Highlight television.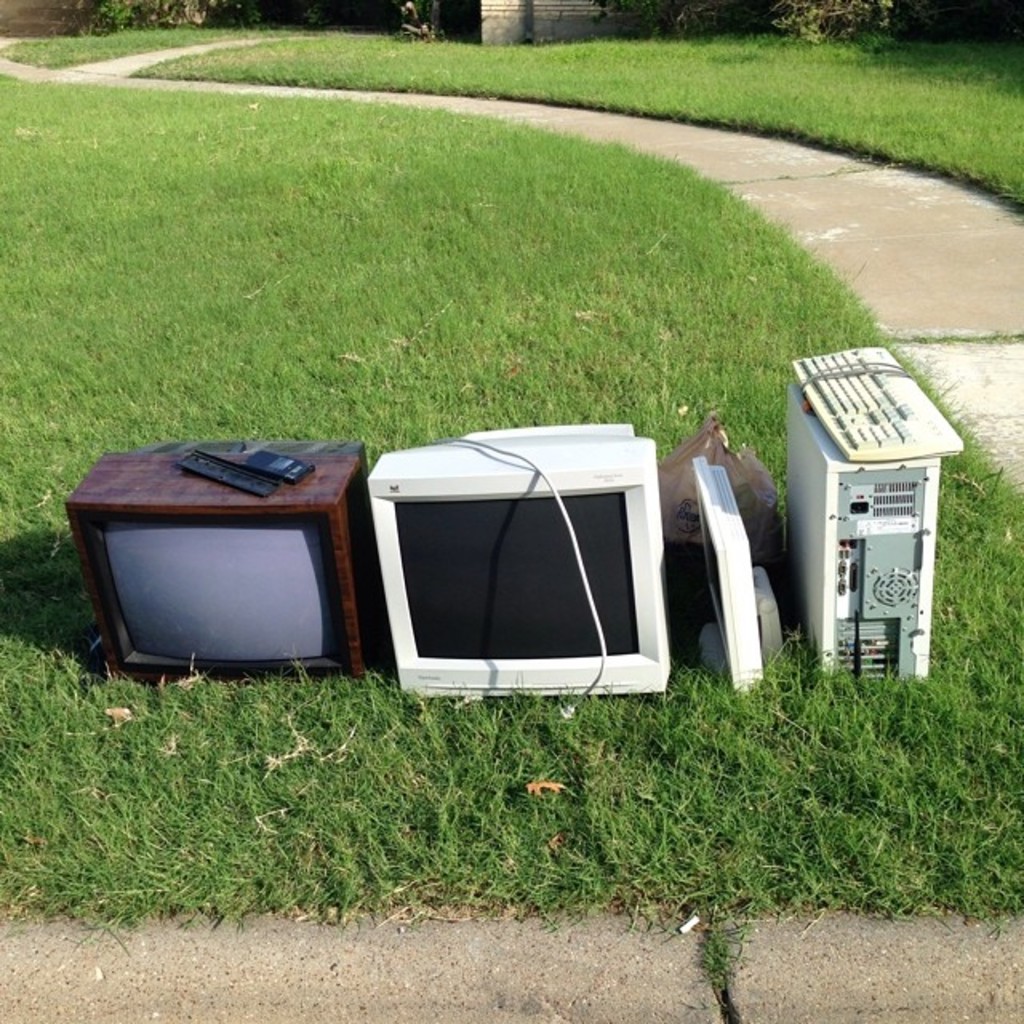
Highlighted region: box=[64, 440, 386, 686].
